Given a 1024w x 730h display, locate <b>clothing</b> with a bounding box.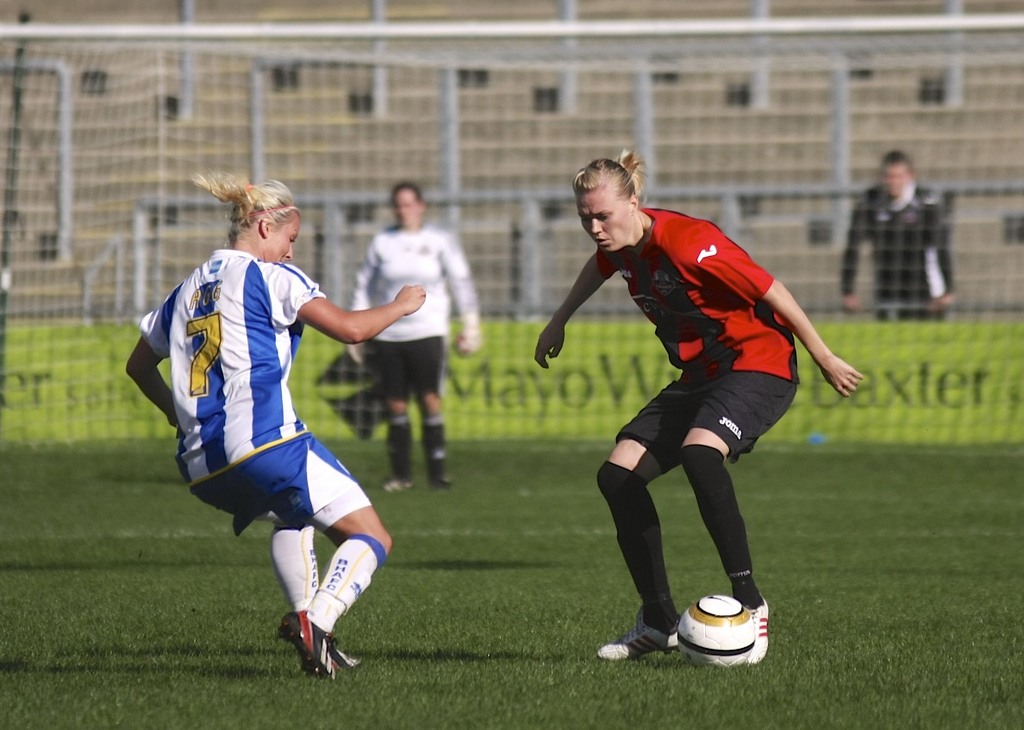
Located: Rect(845, 183, 957, 319).
